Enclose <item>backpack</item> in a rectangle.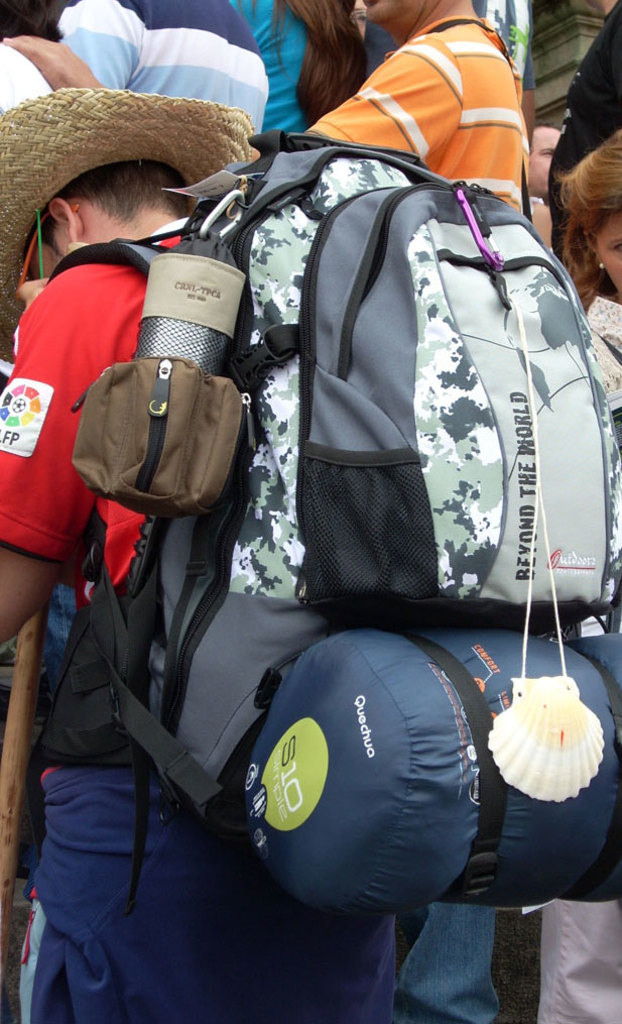
BBox(188, 625, 621, 902).
